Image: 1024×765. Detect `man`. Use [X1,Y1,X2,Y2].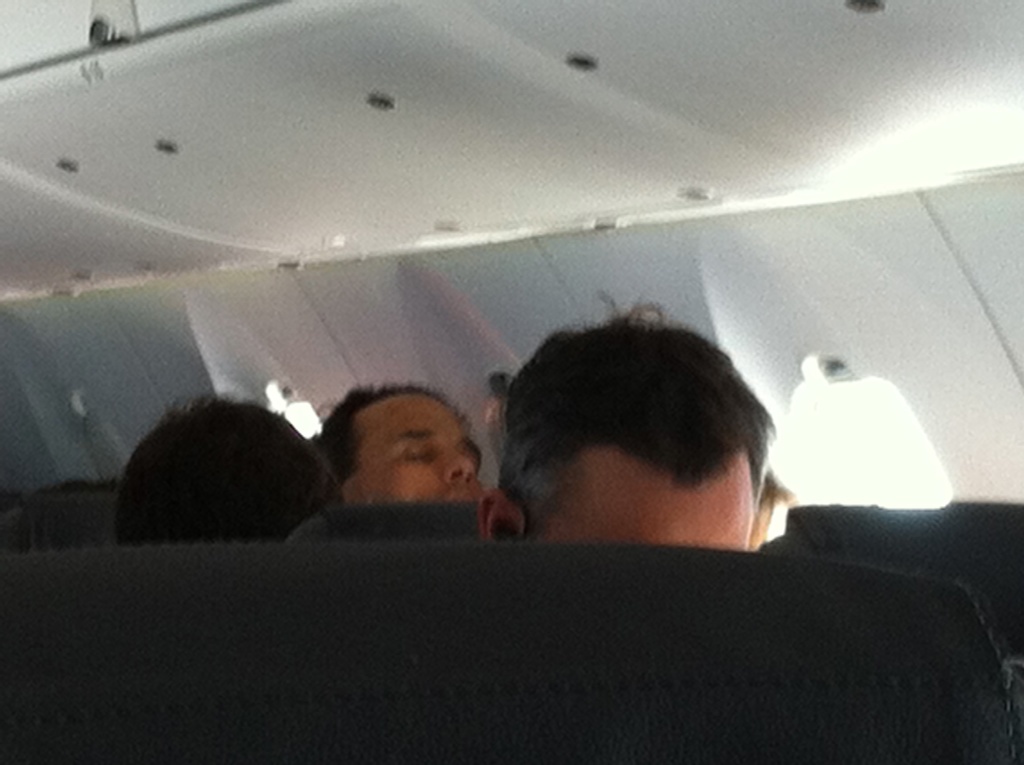
[484,303,772,550].
